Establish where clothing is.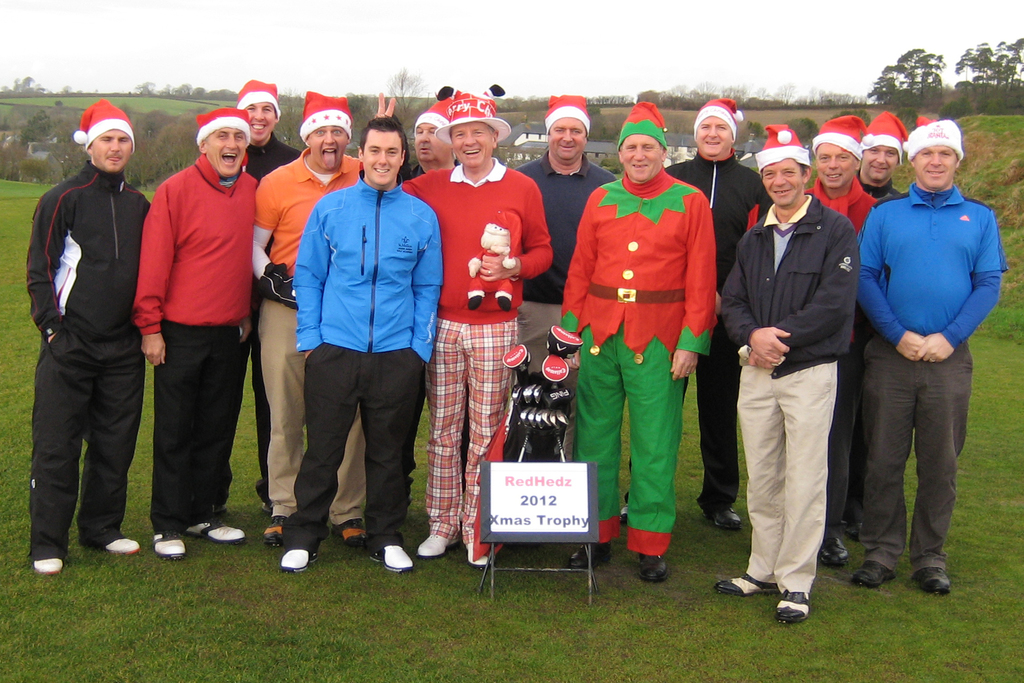
Established at bbox(128, 157, 257, 516).
